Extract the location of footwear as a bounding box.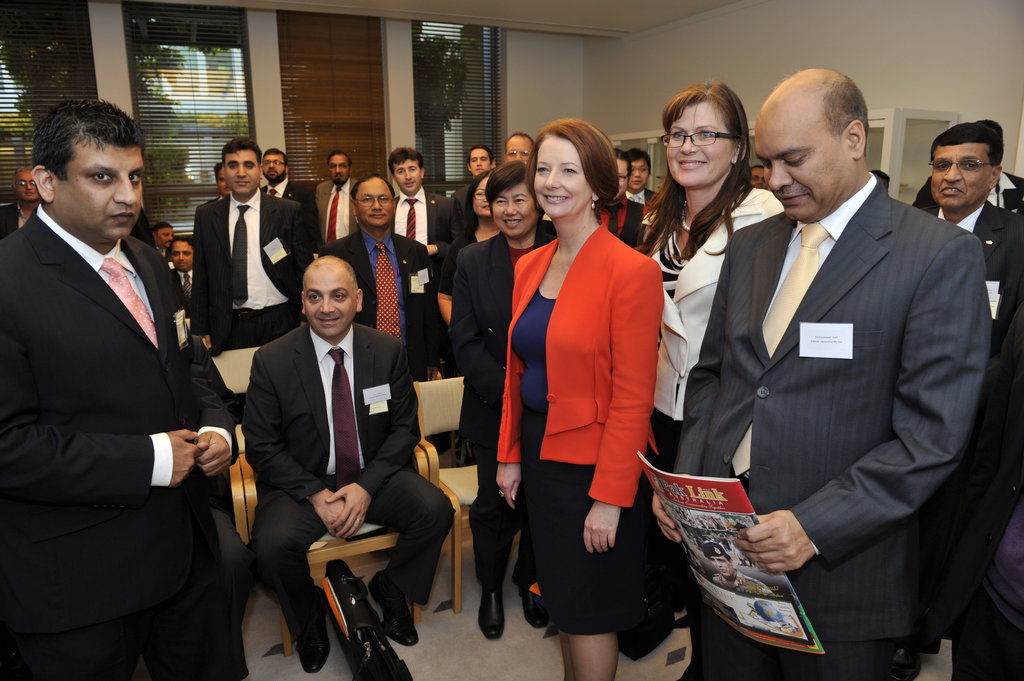
locate(279, 588, 329, 676).
